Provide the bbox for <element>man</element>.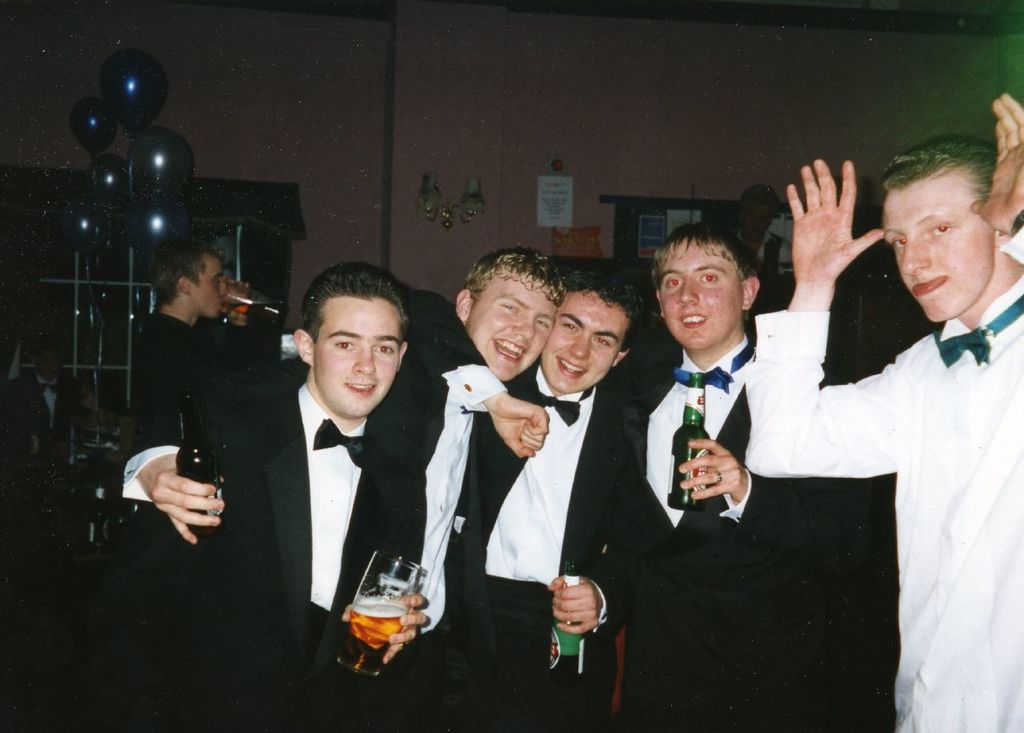
[left=354, top=272, right=659, bottom=732].
